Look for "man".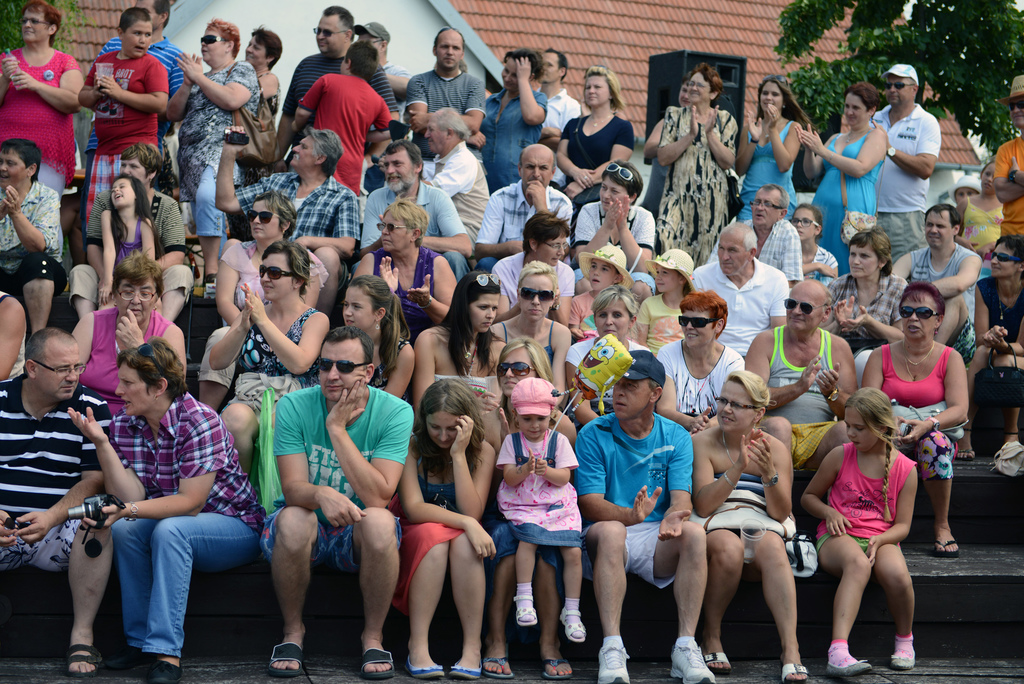
Found: (740, 279, 870, 522).
